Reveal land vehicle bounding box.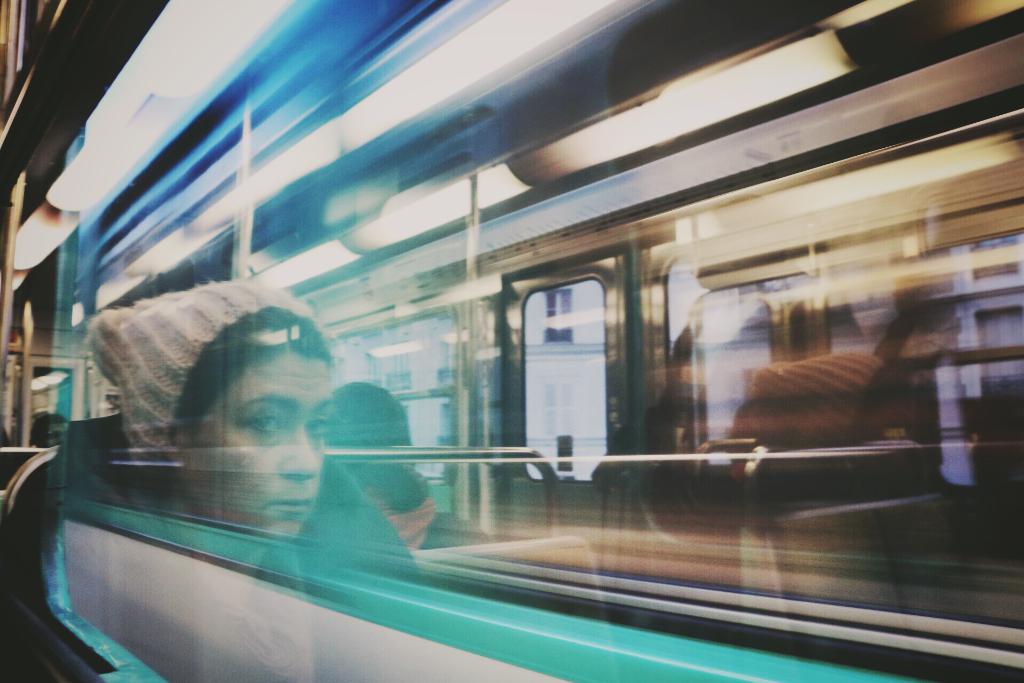
Revealed: 0,0,1023,682.
